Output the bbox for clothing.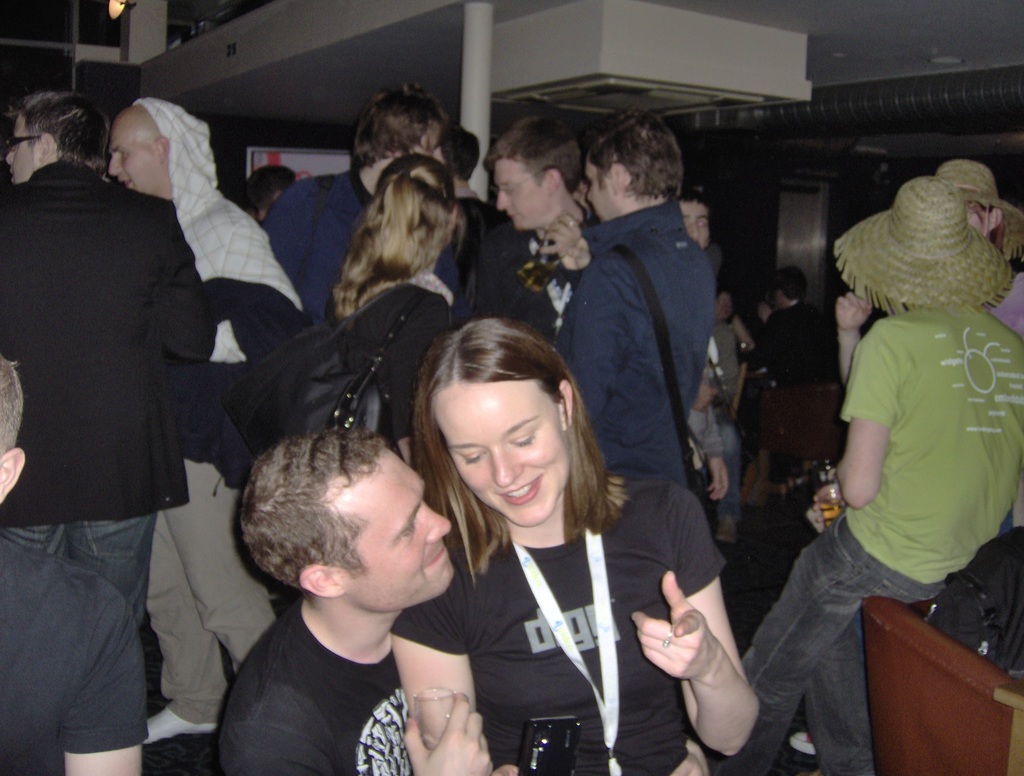
x1=133, y1=97, x2=300, y2=312.
